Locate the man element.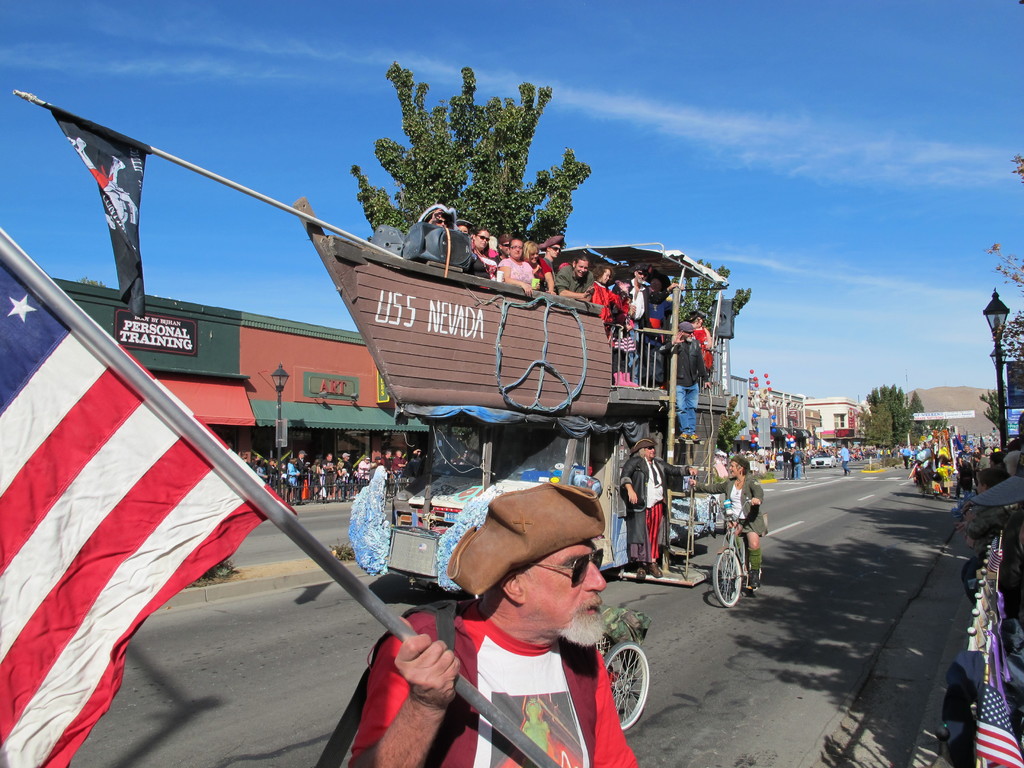
Element bbox: 690,454,761,590.
